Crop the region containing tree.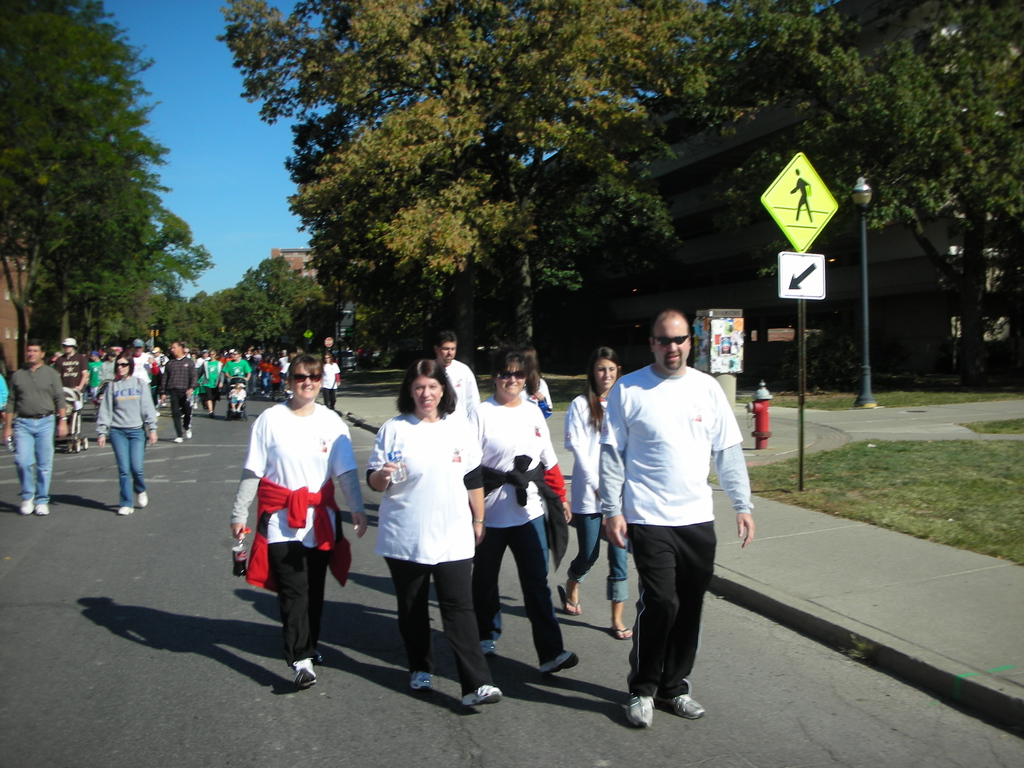
Crop region: [207, 0, 767, 366].
